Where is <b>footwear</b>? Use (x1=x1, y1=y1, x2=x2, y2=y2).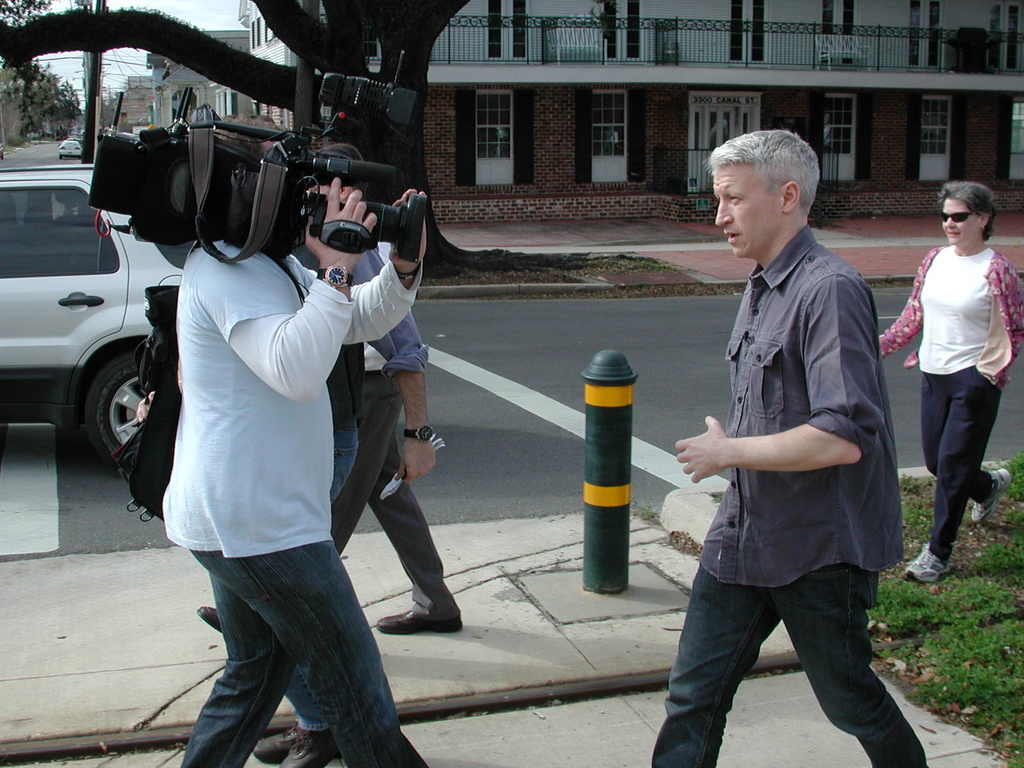
(x1=972, y1=467, x2=1011, y2=524).
